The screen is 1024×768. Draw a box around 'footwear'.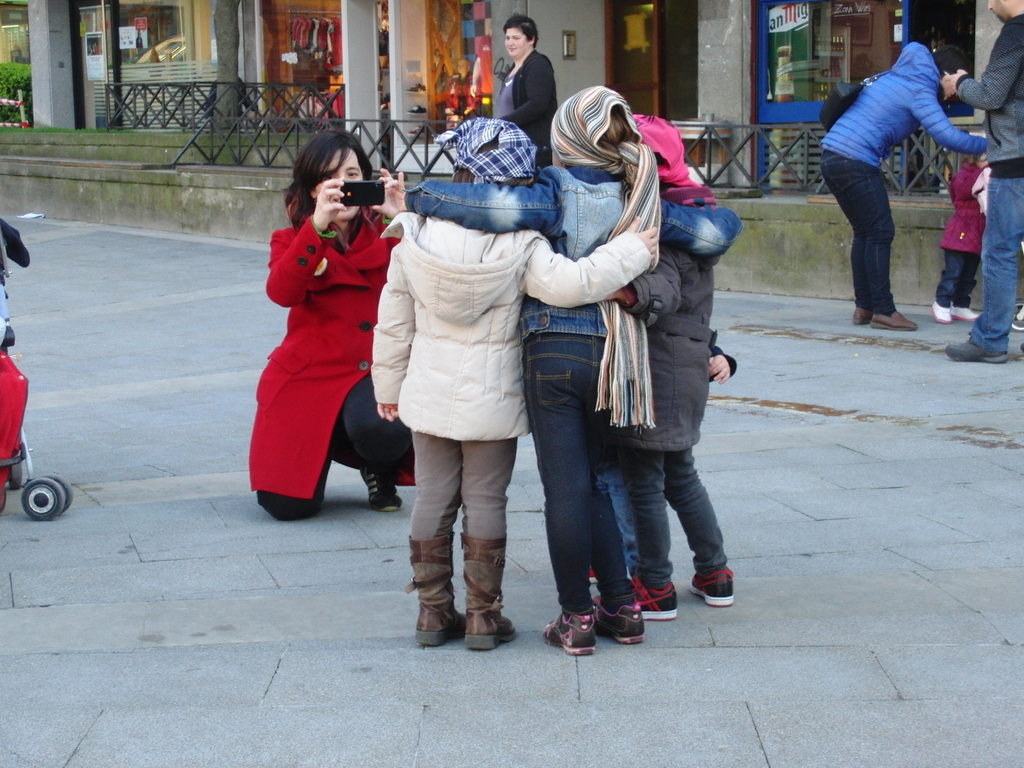
BBox(948, 294, 988, 320).
